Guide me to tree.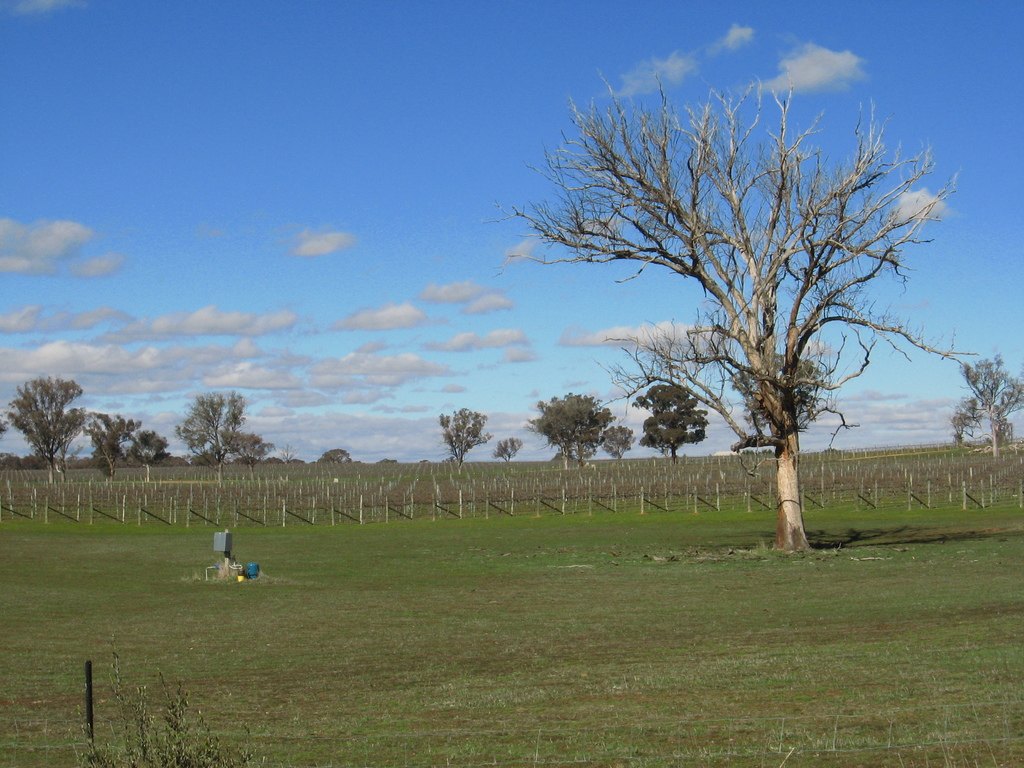
Guidance: l=605, t=424, r=634, b=461.
